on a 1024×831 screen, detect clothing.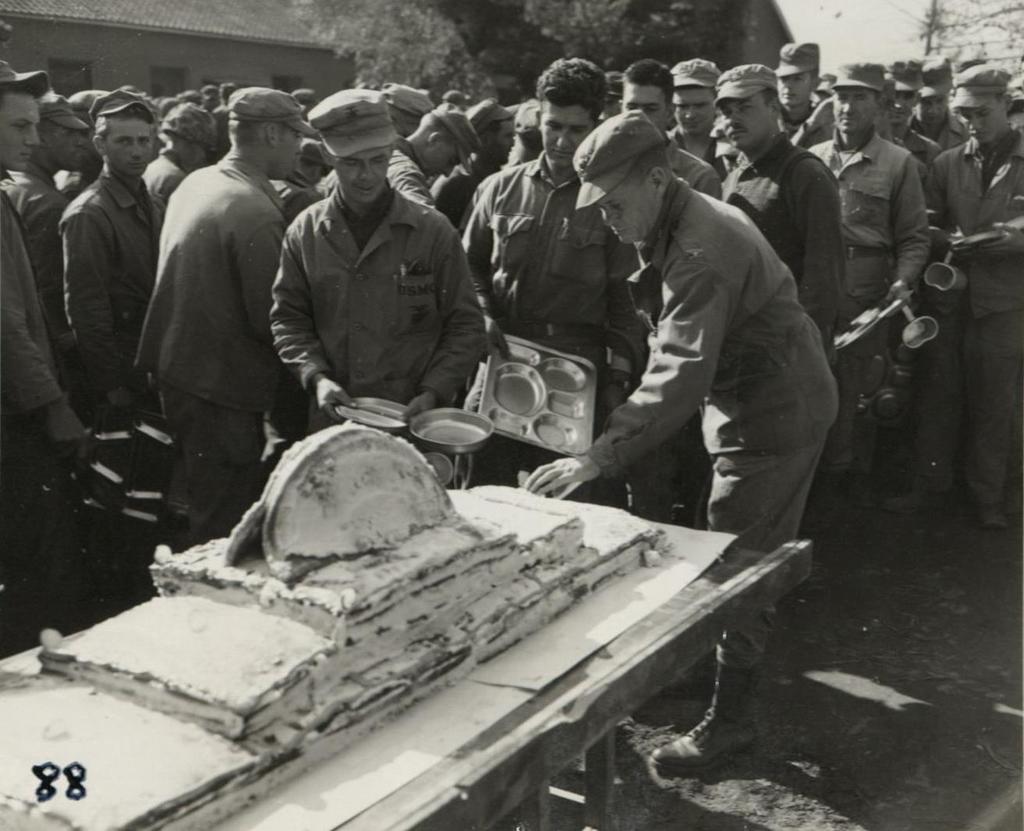
crop(62, 176, 168, 393).
